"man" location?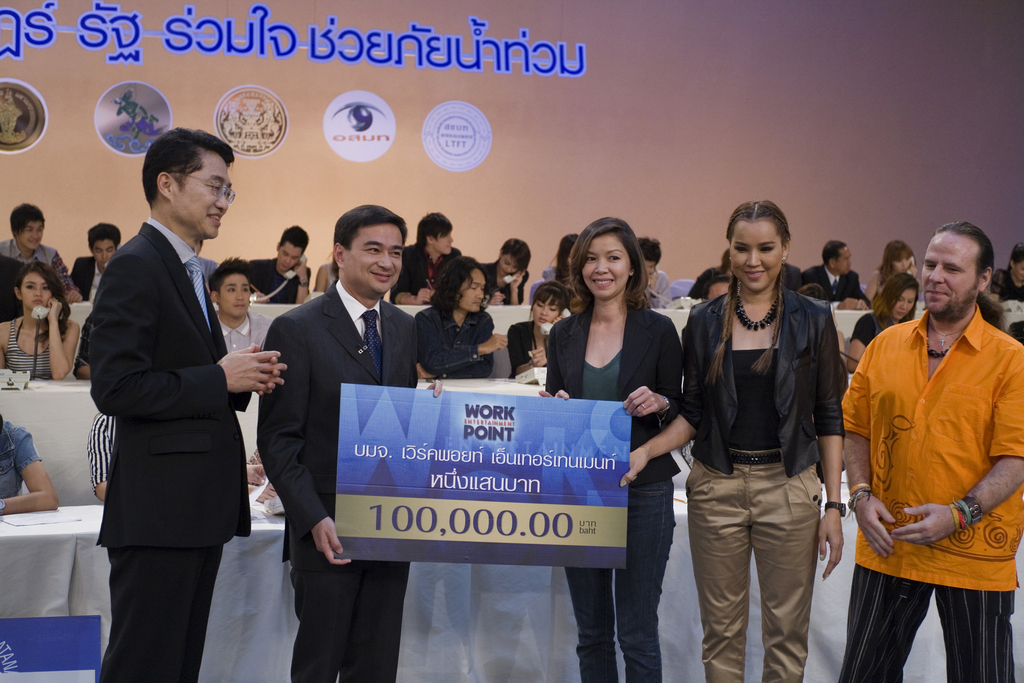
[left=211, top=255, right=273, bottom=356]
